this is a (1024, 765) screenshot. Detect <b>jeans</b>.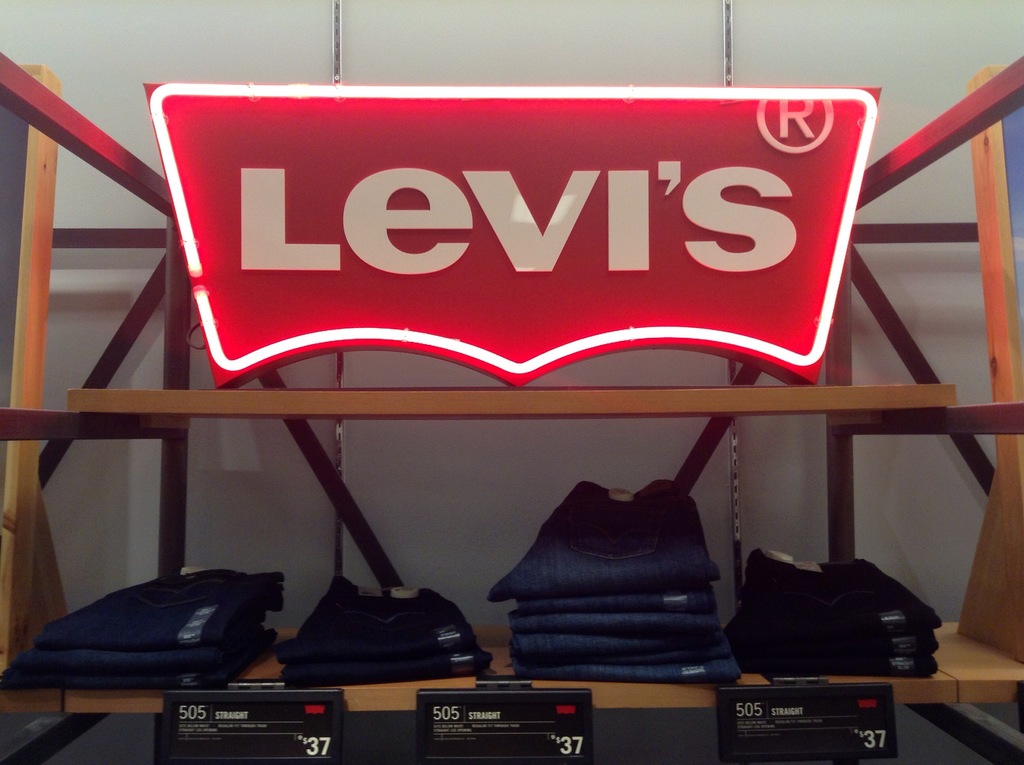
{"x1": 483, "y1": 478, "x2": 719, "y2": 601}.
